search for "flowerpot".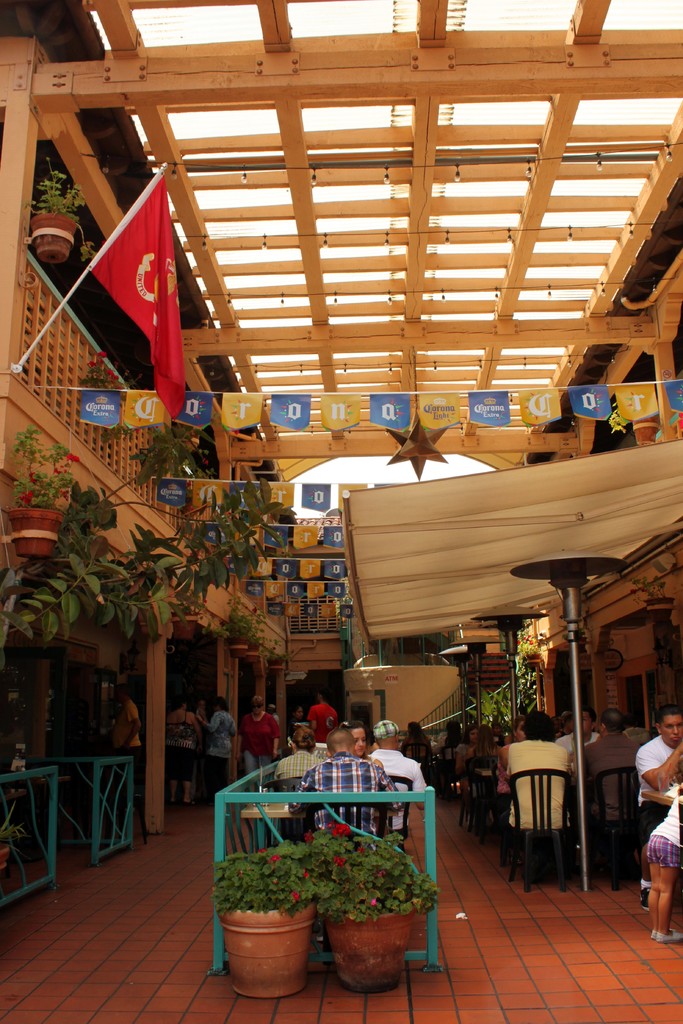
Found at box=[245, 641, 258, 664].
